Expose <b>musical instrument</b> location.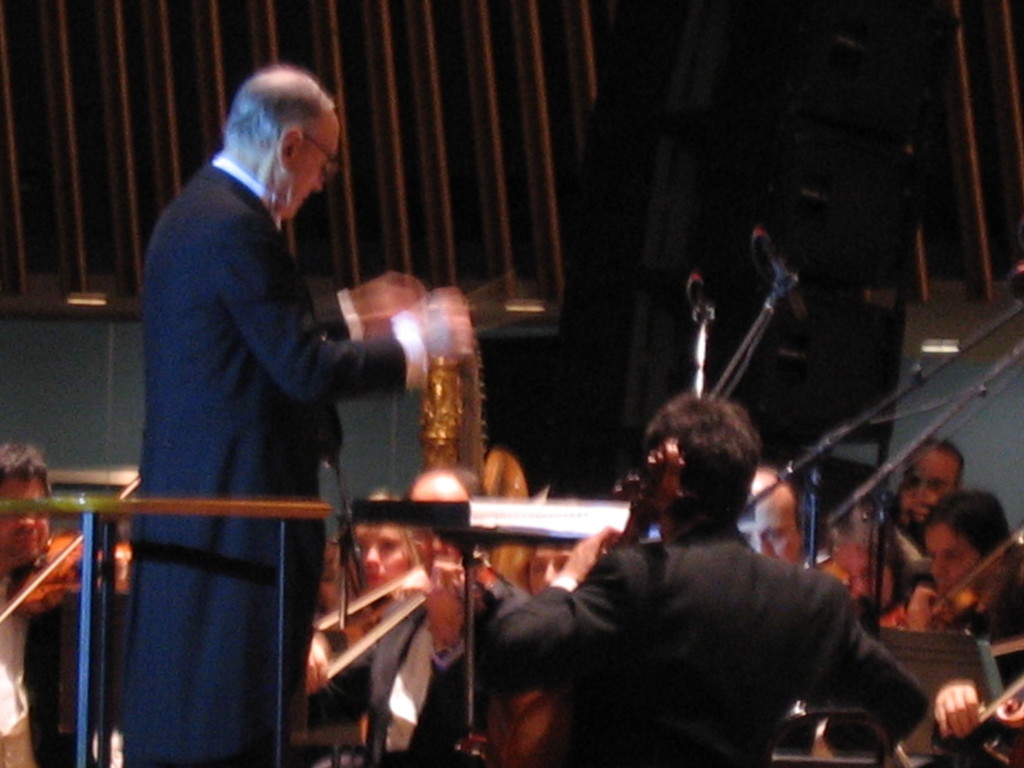
Exposed at 485 440 689 767.
